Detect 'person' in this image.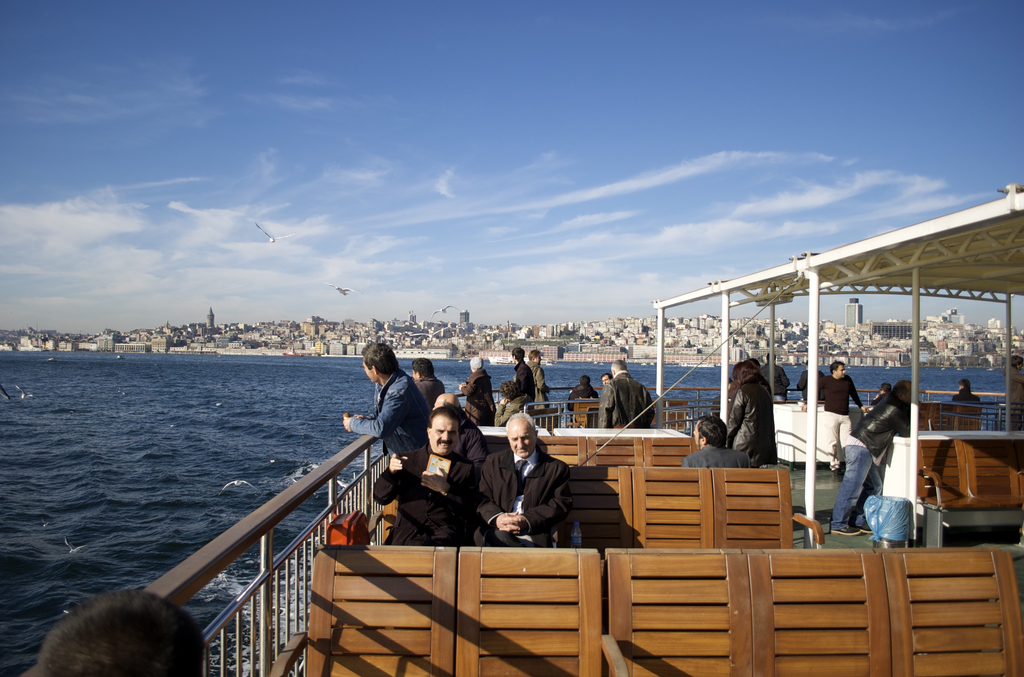
Detection: l=488, t=423, r=577, b=563.
